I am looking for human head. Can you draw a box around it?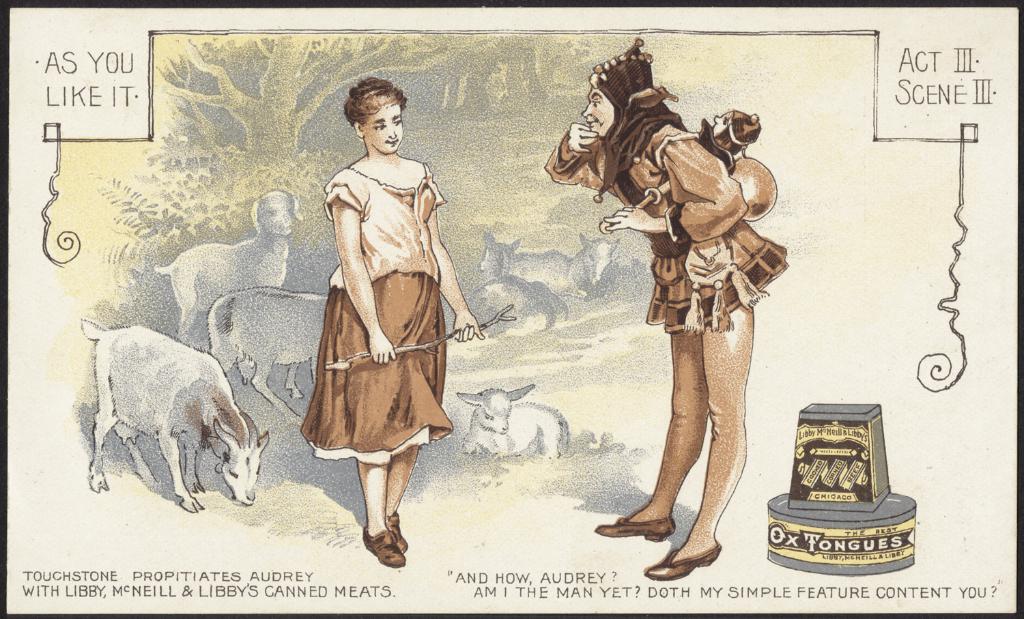
Sure, the bounding box is bbox=(336, 73, 408, 152).
